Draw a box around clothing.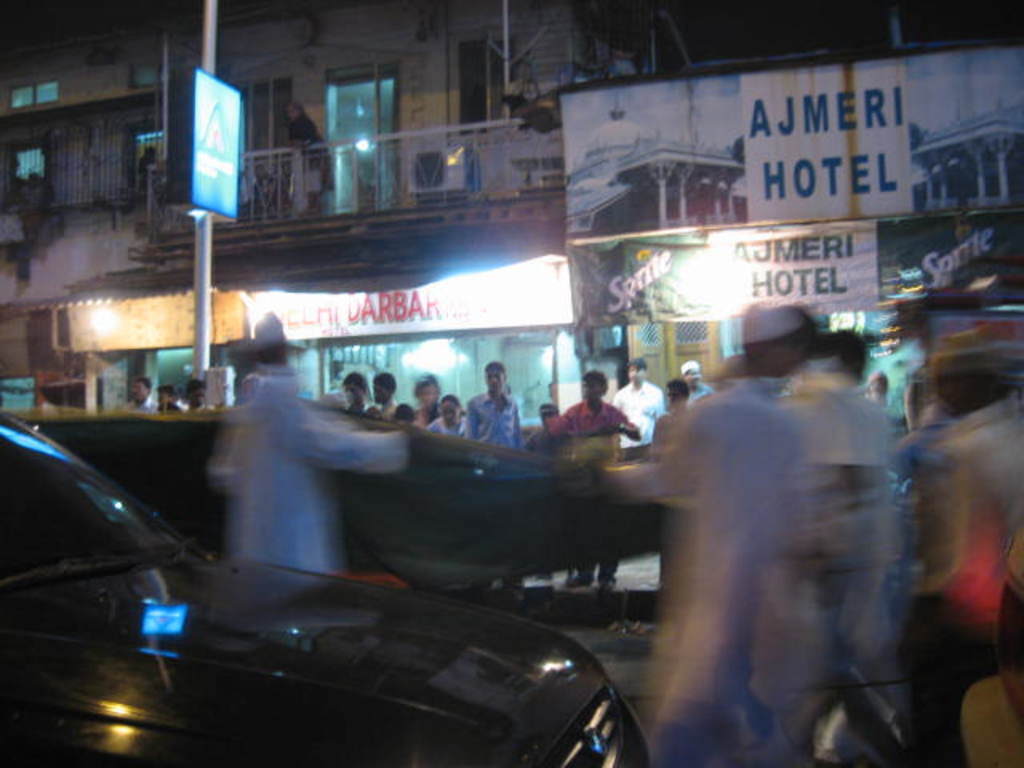
654,376,821,765.
